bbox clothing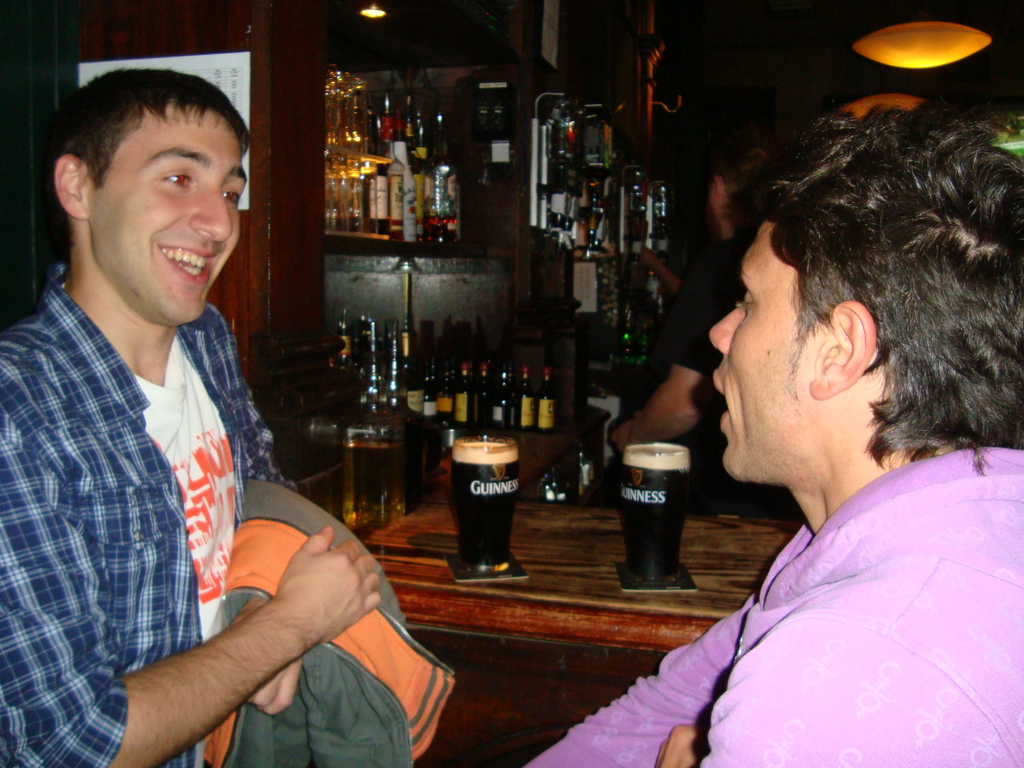
detection(637, 239, 774, 502)
